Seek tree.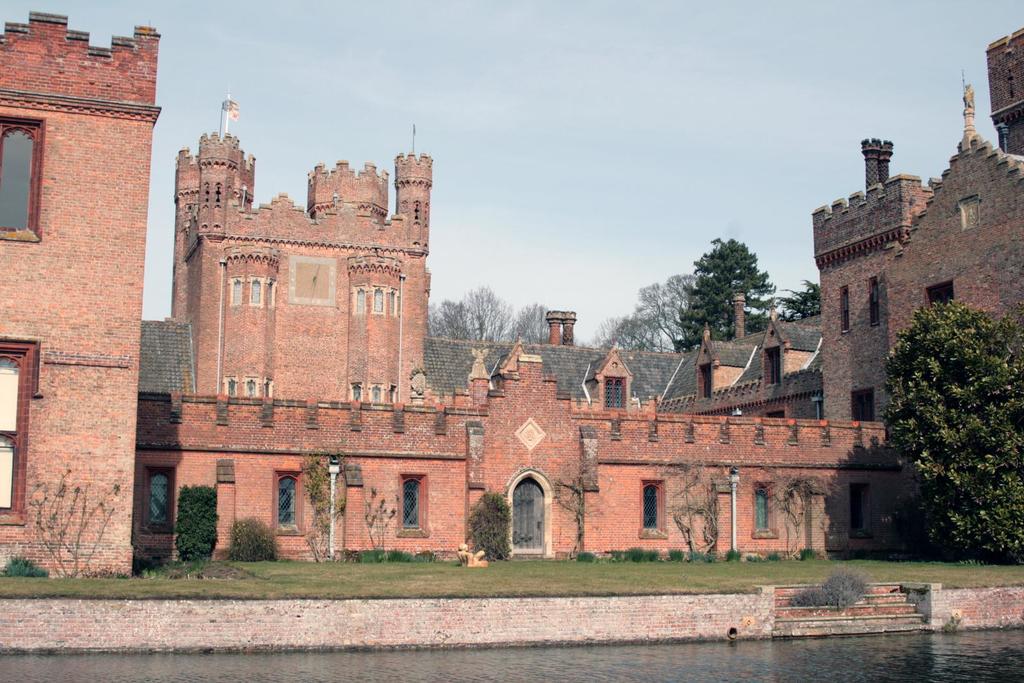
locate(881, 261, 1006, 554).
